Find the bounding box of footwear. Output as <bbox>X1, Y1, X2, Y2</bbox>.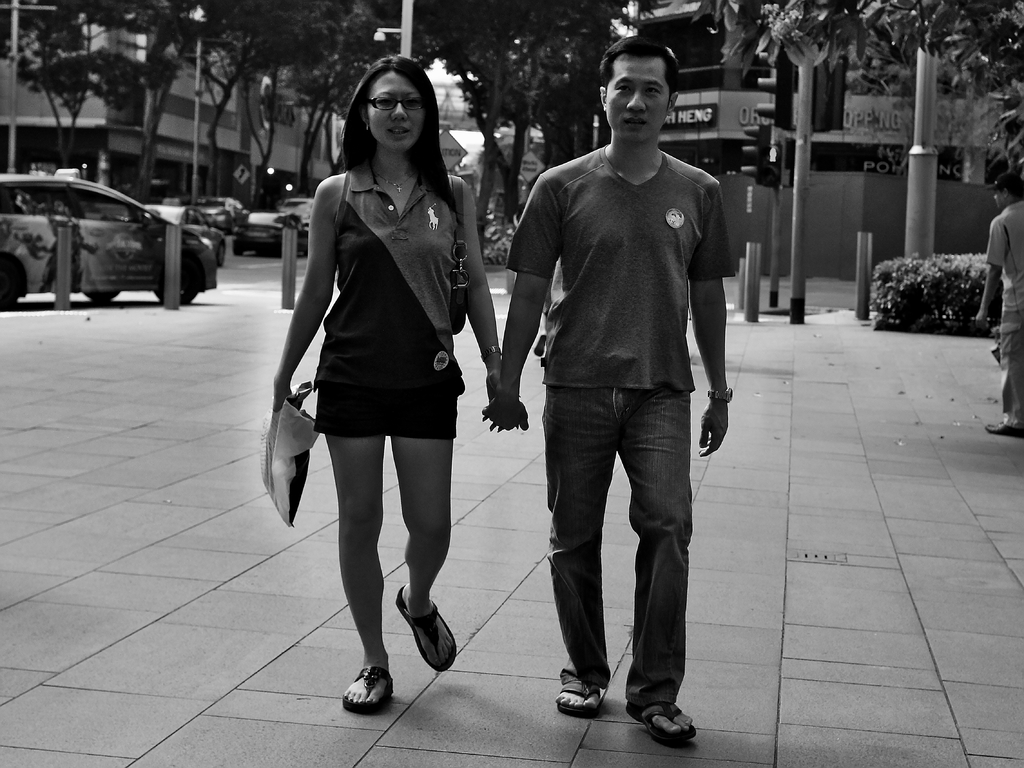
<bbox>331, 657, 402, 730</bbox>.
